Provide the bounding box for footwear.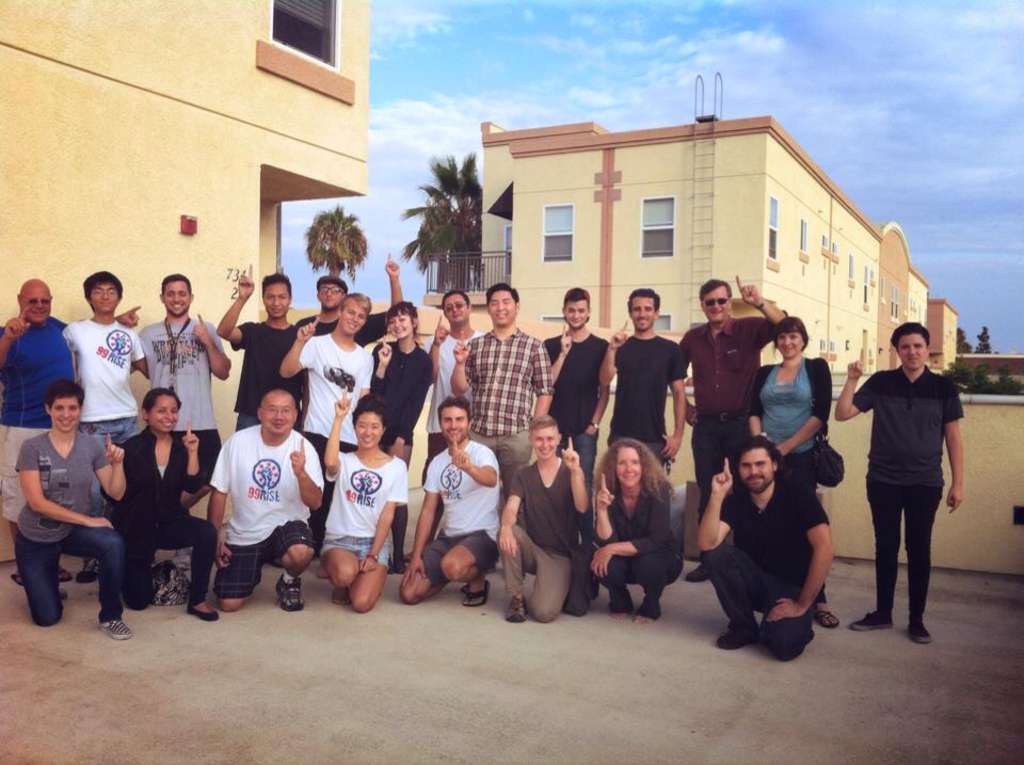
detection(186, 605, 215, 626).
